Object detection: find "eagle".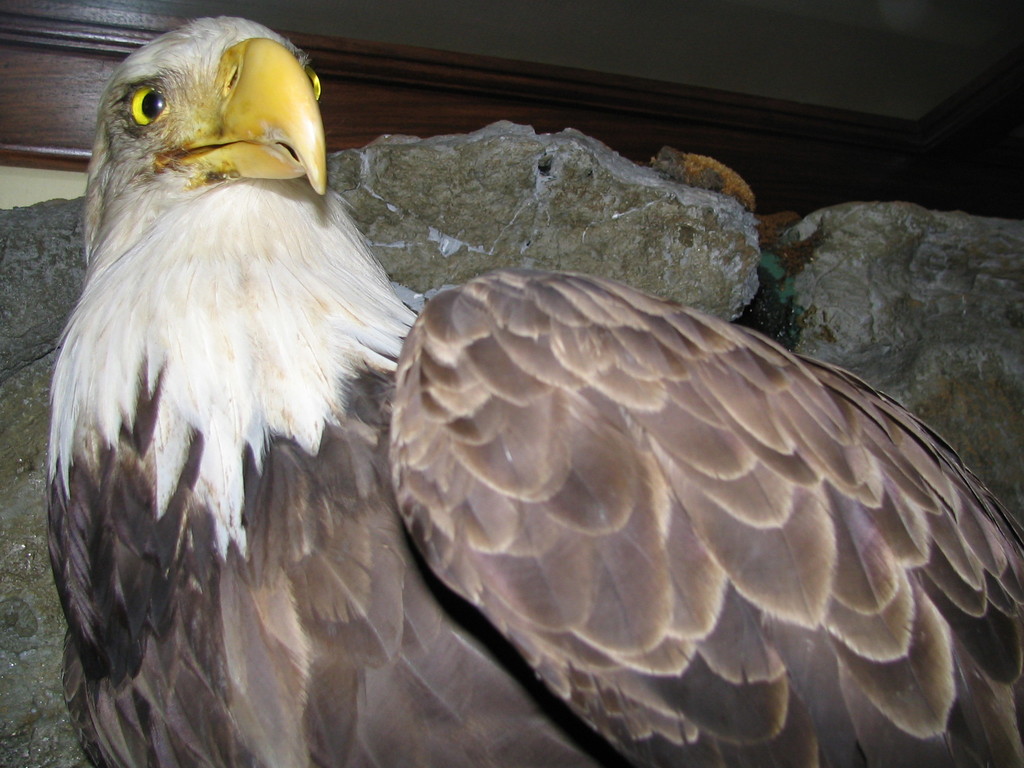
49, 13, 1023, 767.
